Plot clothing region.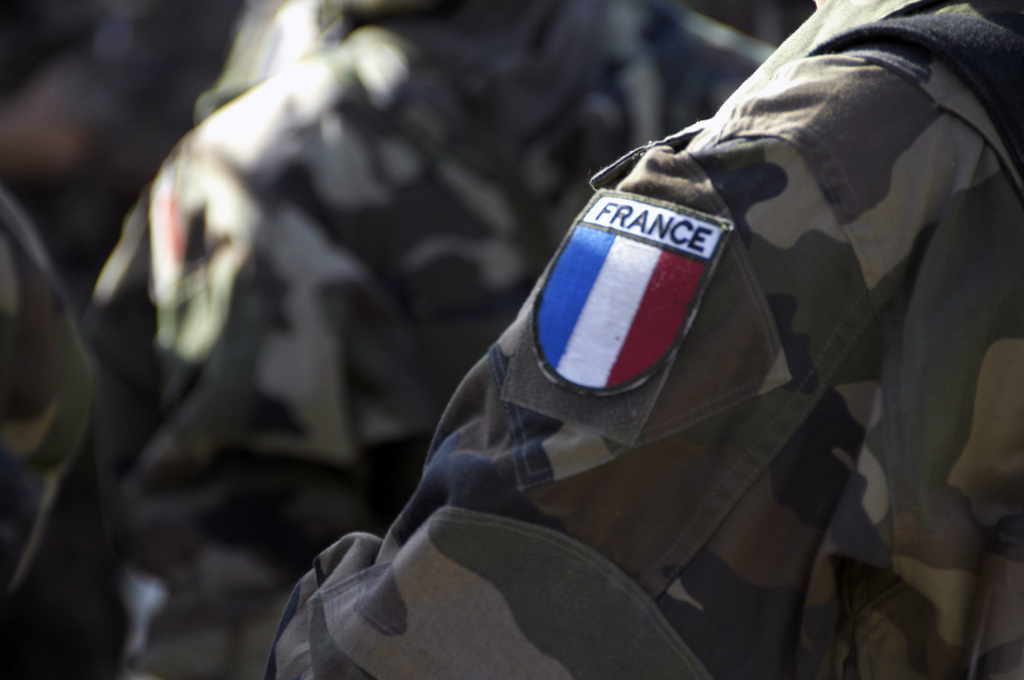
Plotted at 0 193 88 603.
